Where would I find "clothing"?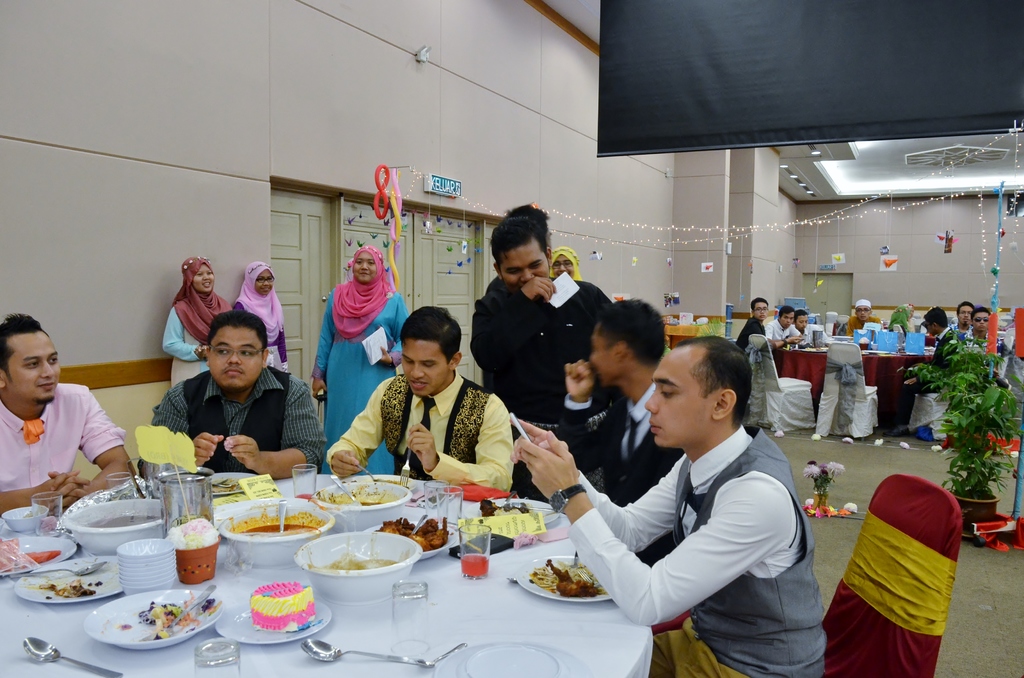
At <region>542, 367, 666, 504</region>.
